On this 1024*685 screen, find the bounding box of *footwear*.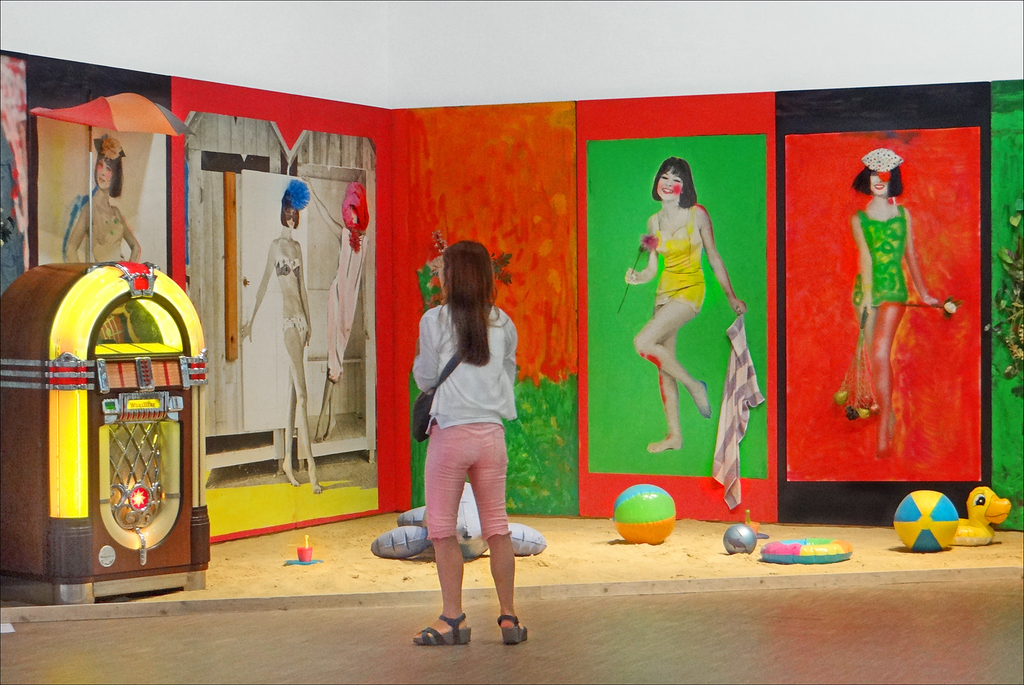
Bounding box: <region>500, 613, 531, 649</region>.
